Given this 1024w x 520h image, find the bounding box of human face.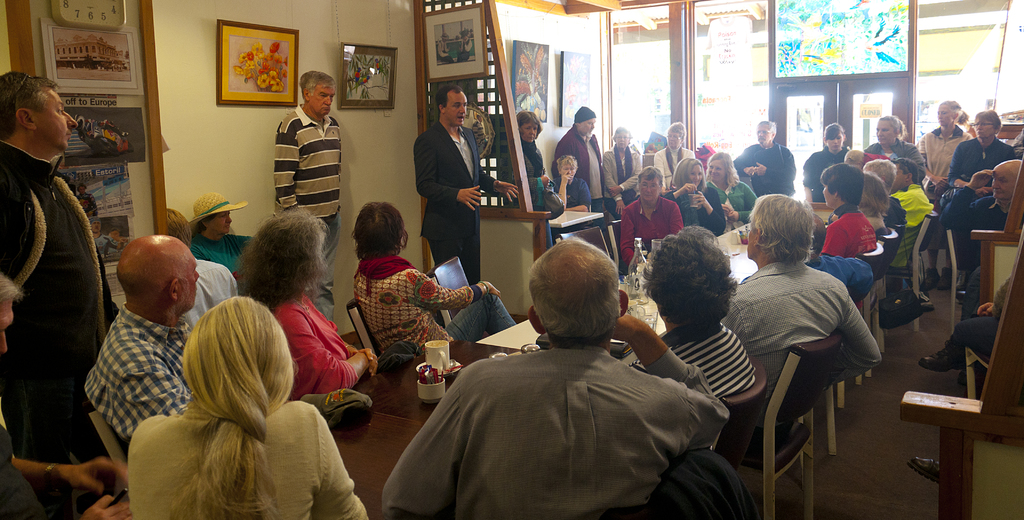
x1=446, y1=92, x2=467, y2=129.
